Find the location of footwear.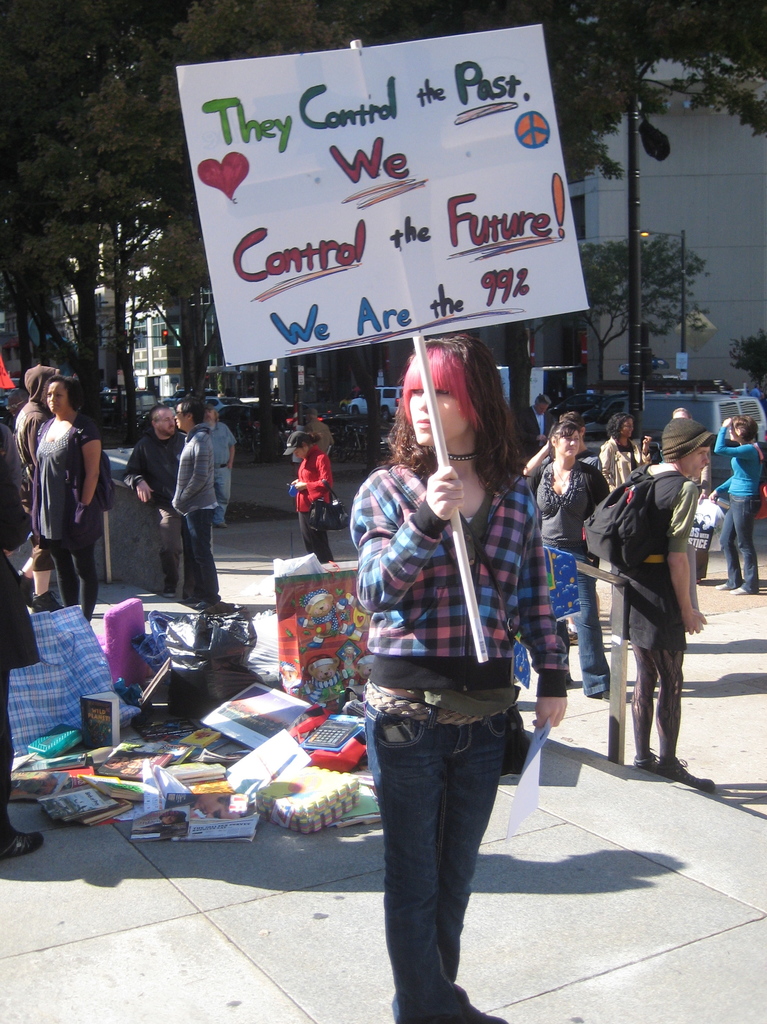
Location: bbox=(32, 589, 65, 614).
